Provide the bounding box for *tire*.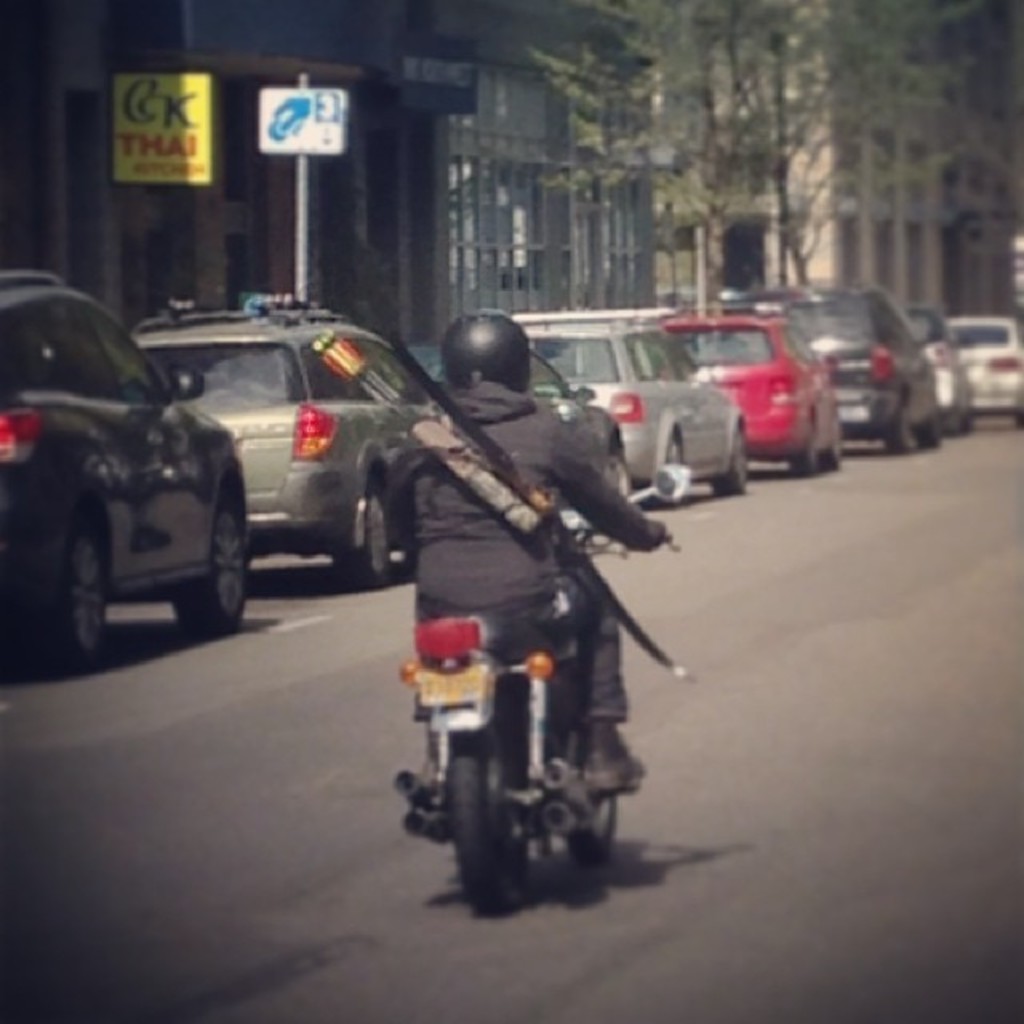
detection(789, 411, 813, 480).
